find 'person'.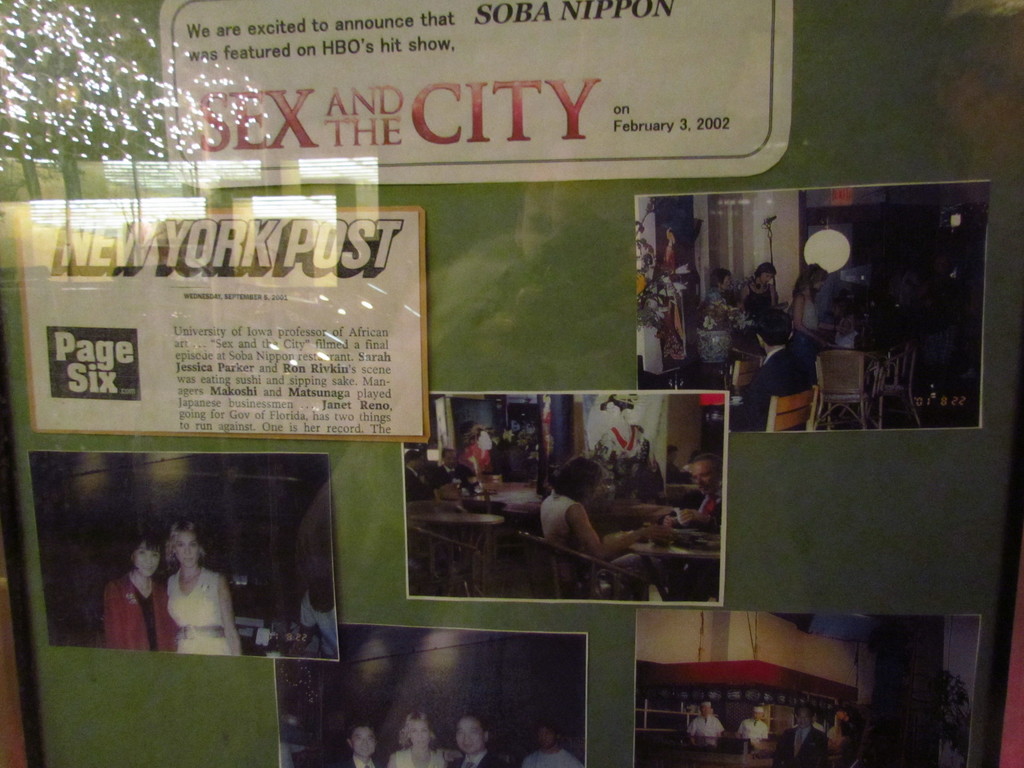
102:528:182:654.
